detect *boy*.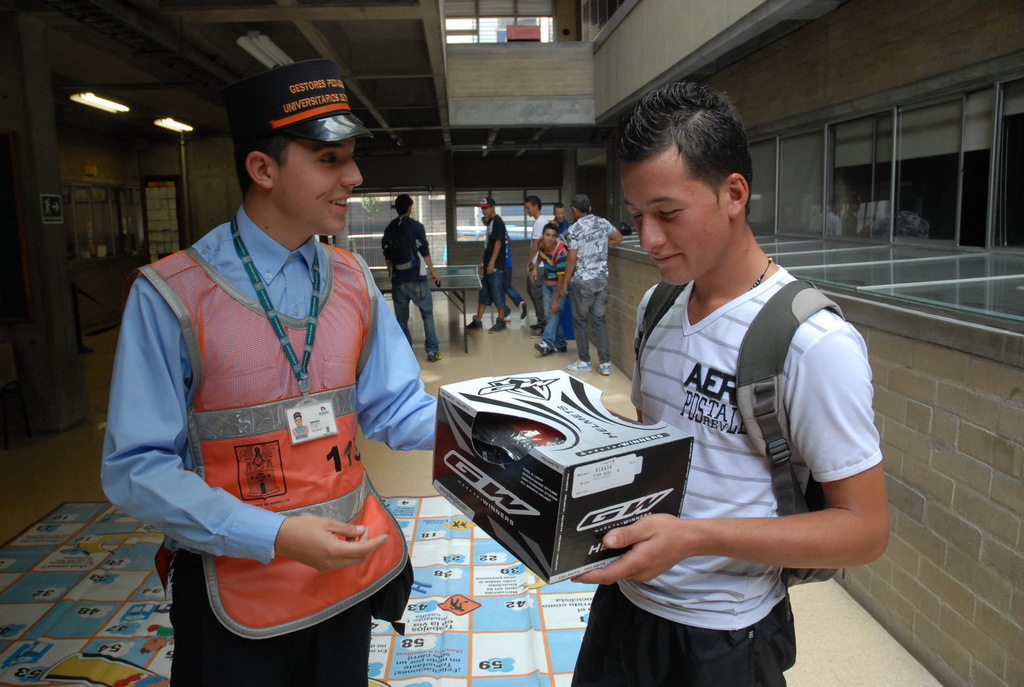
Detected at pyautogui.locateOnScreen(561, 77, 895, 686).
